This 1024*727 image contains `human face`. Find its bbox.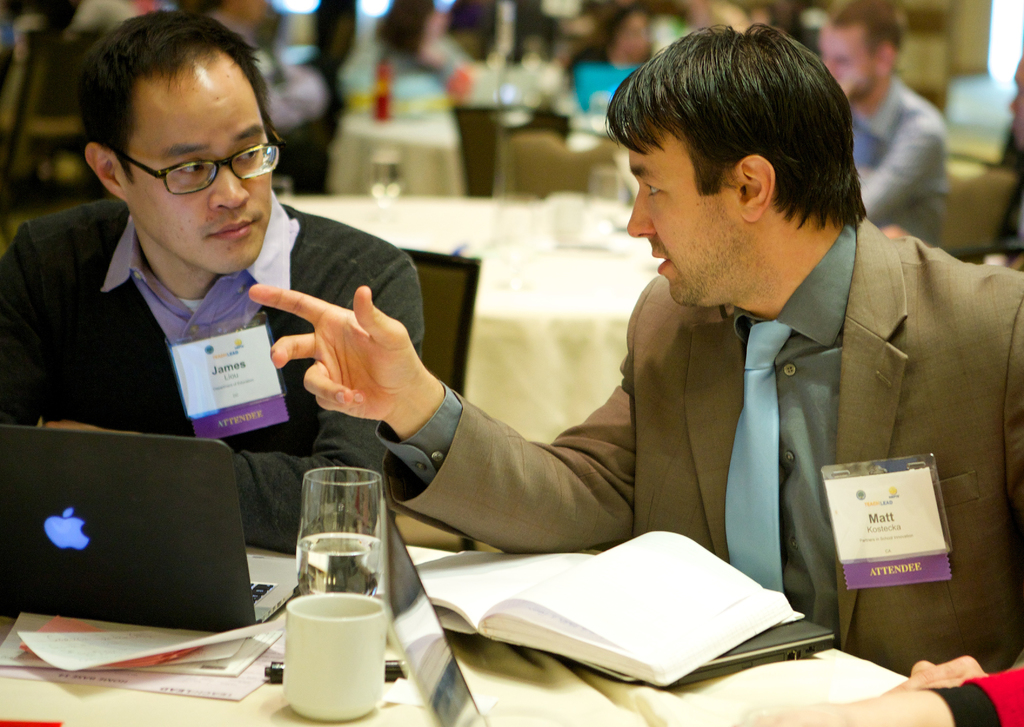
region(128, 79, 268, 277).
